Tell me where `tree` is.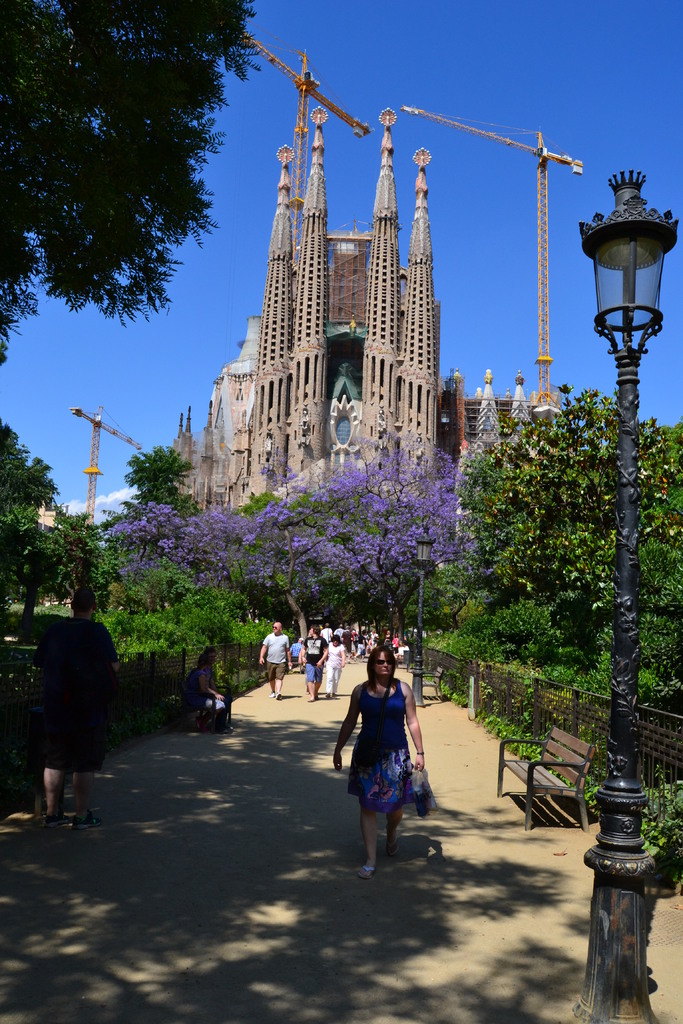
`tree` is at 108 433 481 653.
